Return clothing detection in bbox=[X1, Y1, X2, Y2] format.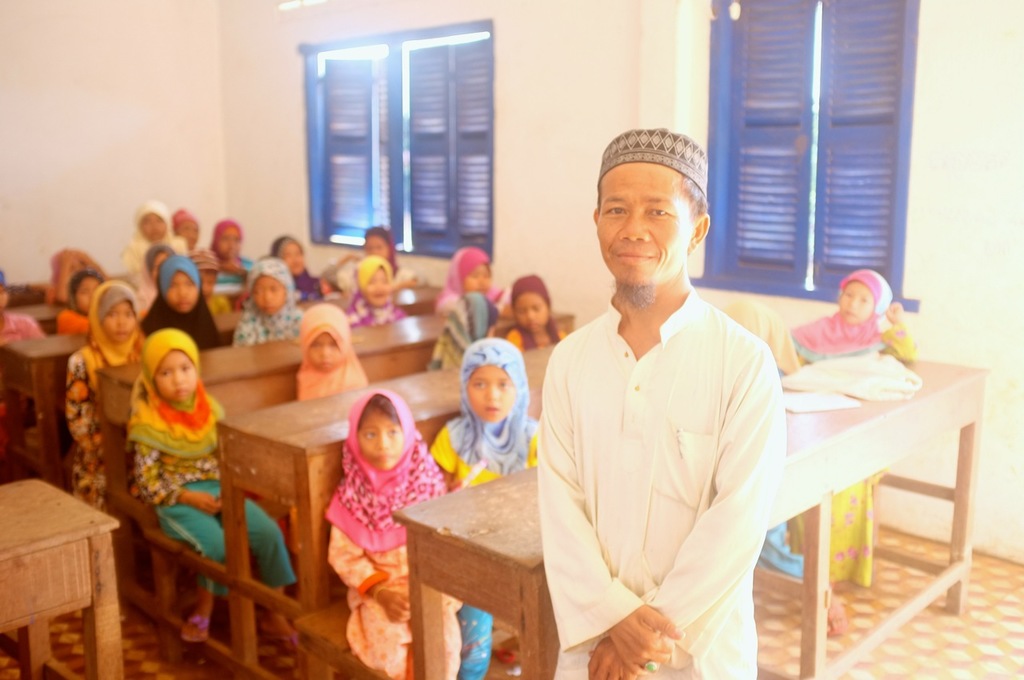
bbox=[136, 238, 174, 324].
